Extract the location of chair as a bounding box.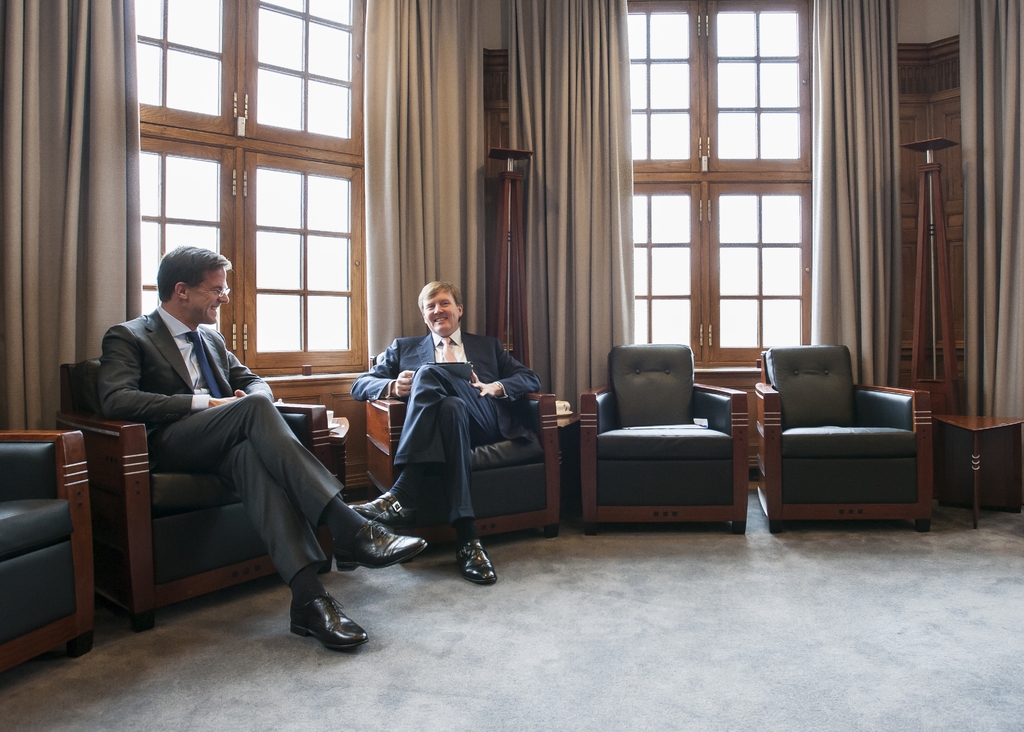
BBox(0, 432, 98, 678).
